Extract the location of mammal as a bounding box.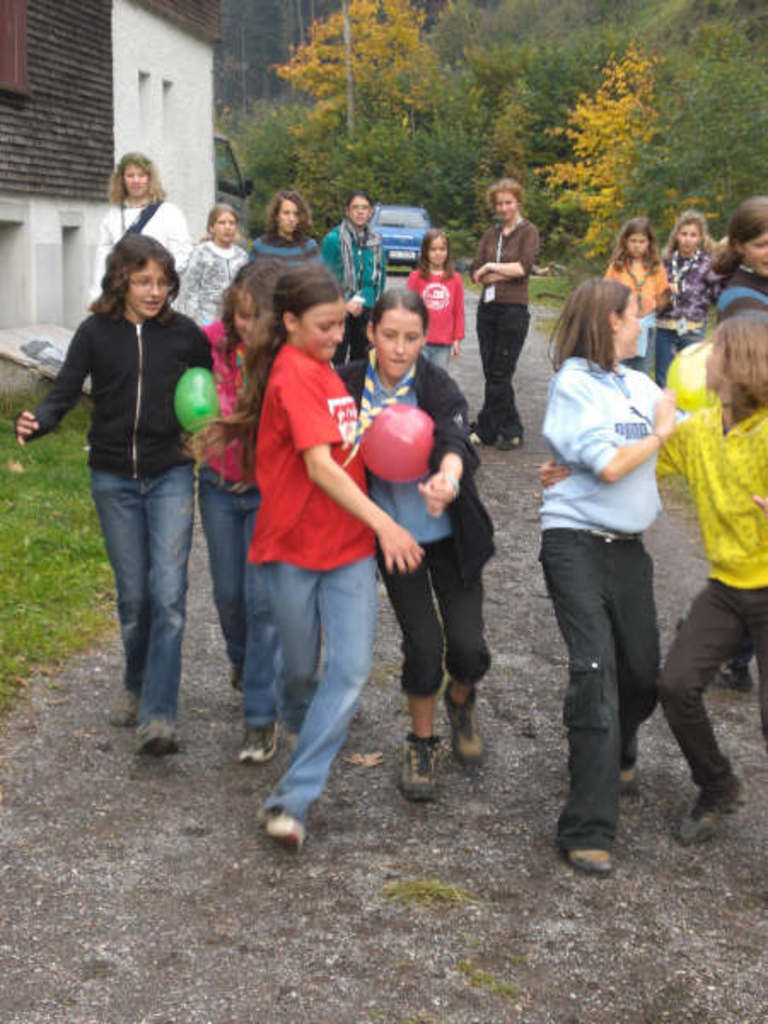
bbox=(166, 198, 247, 333).
